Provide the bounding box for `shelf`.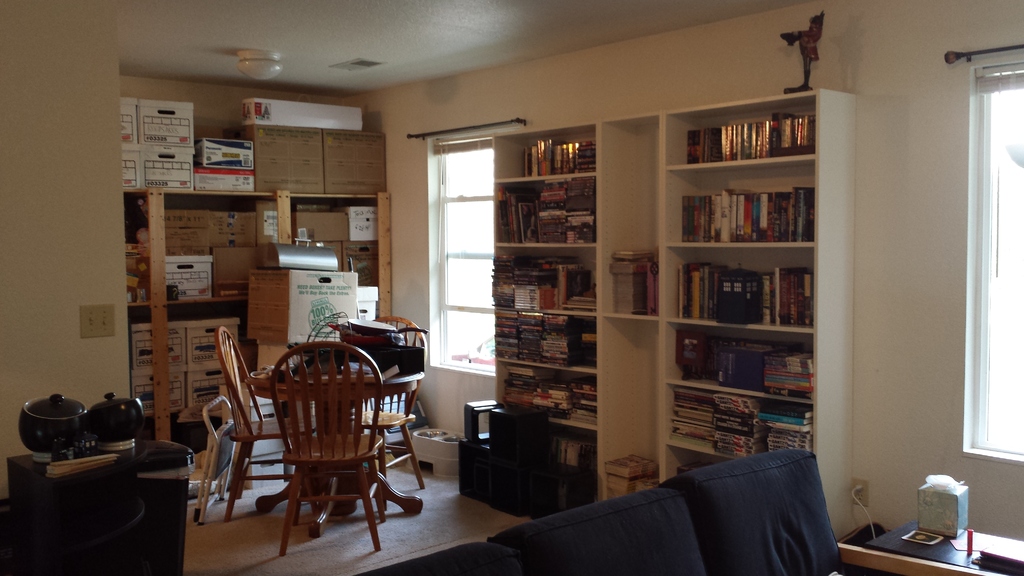
locate(492, 127, 595, 474).
